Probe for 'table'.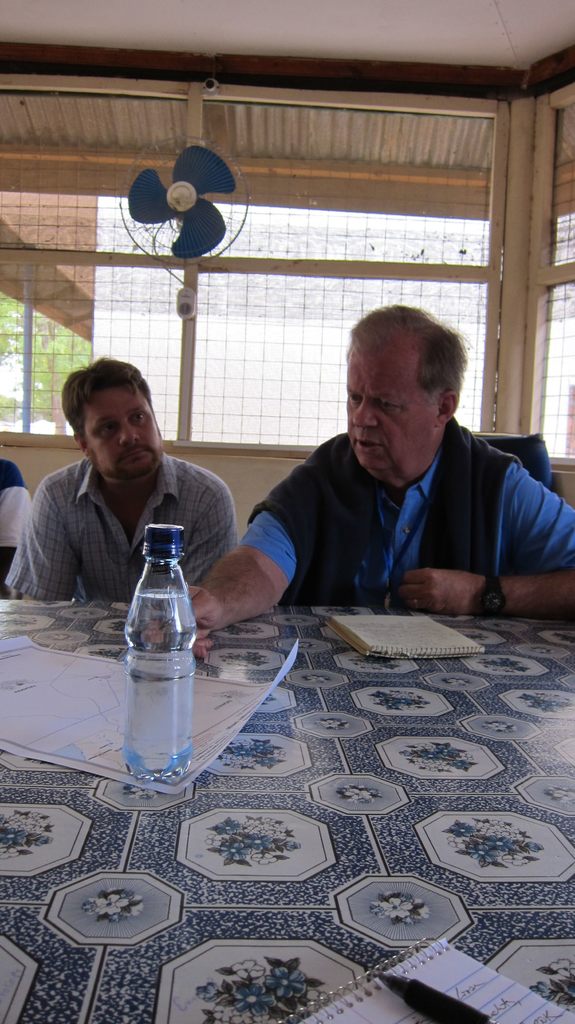
Probe result: <bbox>0, 586, 574, 1023</bbox>.
